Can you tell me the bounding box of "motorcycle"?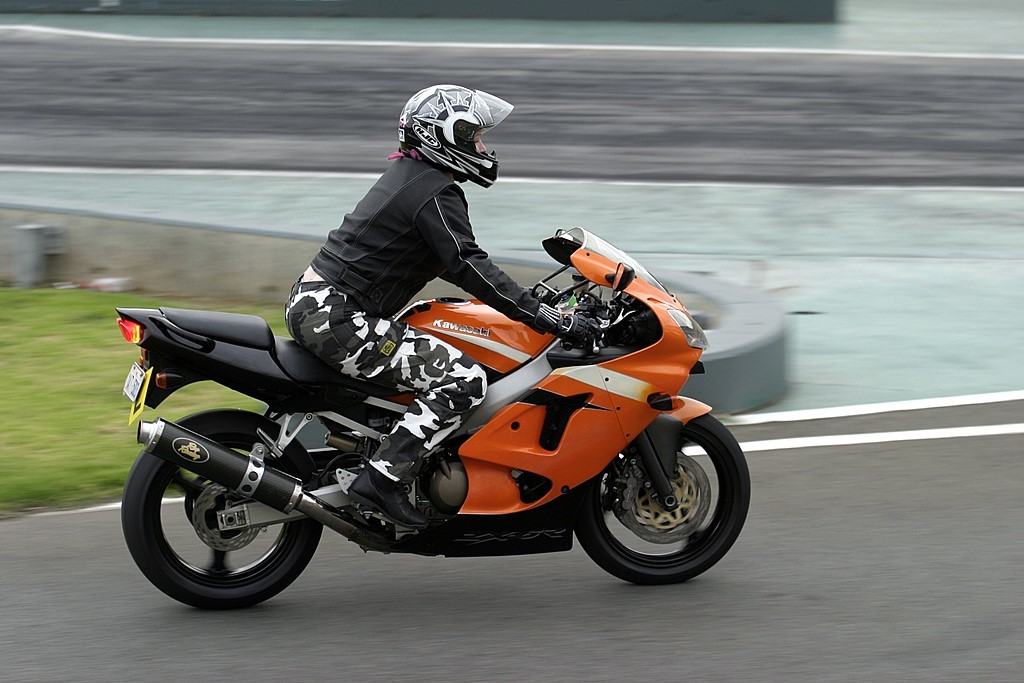
(x1=133, y1=223, x2=753, y2=610).
